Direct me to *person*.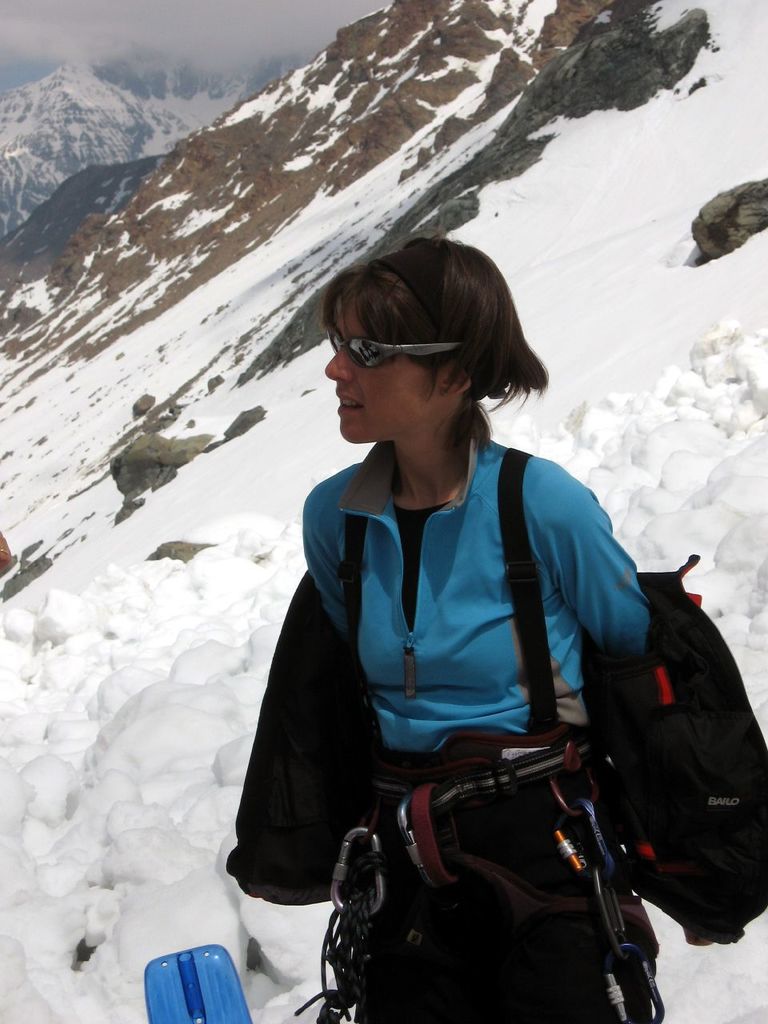
Direction: Rect(245, 218, 702, 1009).
